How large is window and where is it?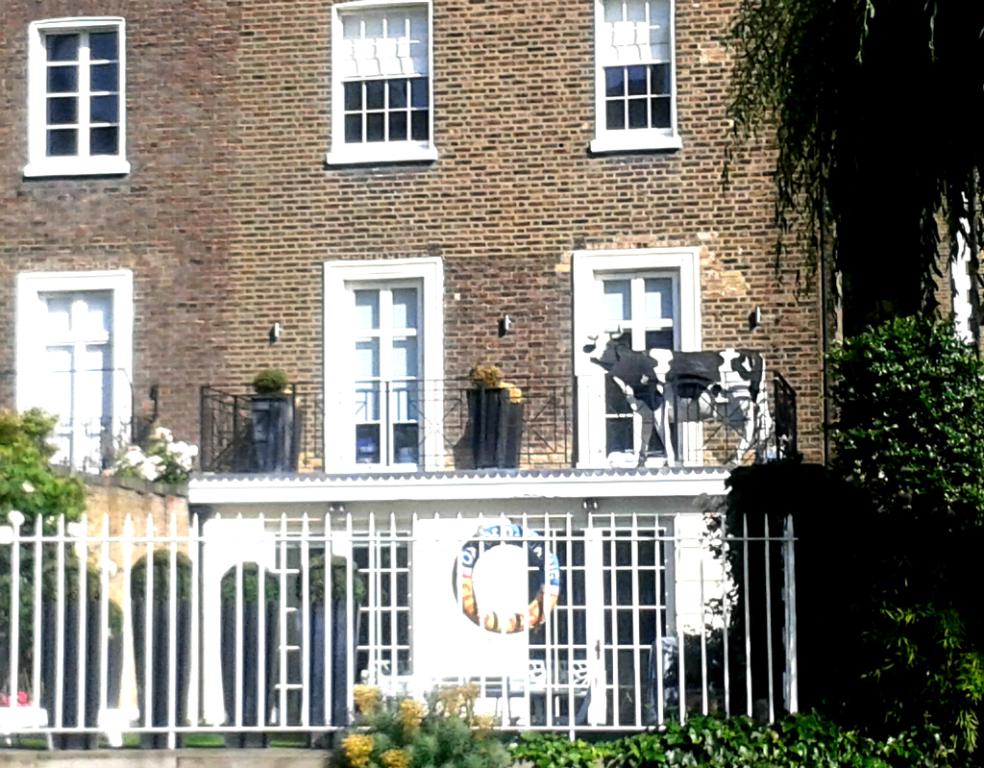
Bounding box: rect(575, 251, 703, 462).
